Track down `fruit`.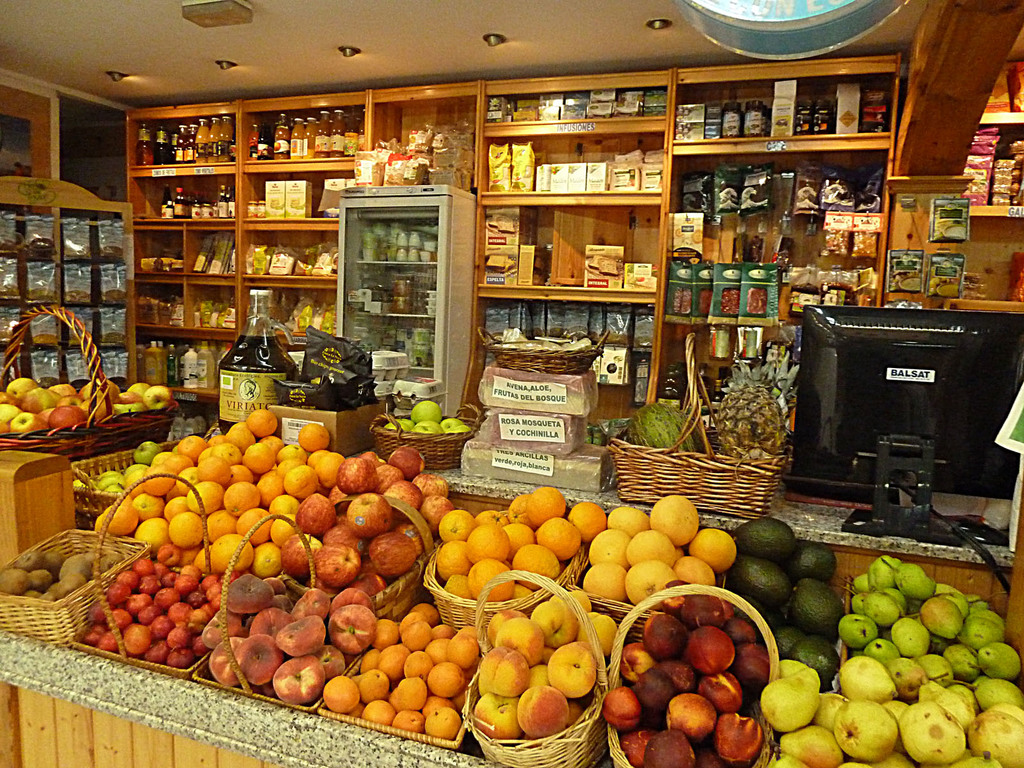
Tracked to (x1=620, y1=398, x2=706, y2=455).
